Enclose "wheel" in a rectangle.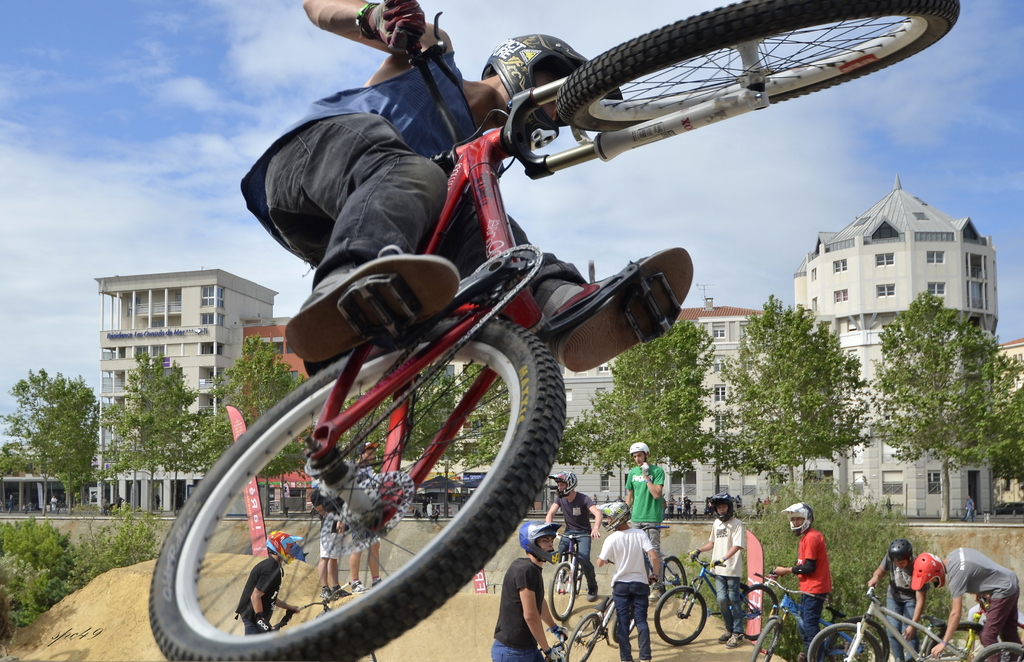
[740,583,778,640].
